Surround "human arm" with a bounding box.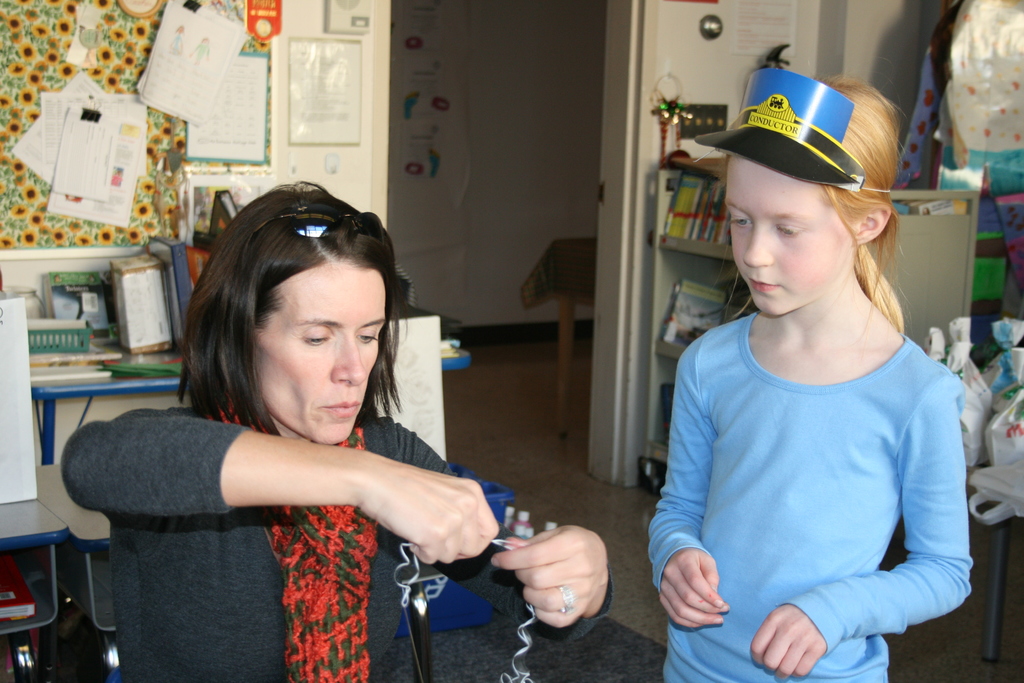
pyautogui.locateOnScreen(415, 468, 623, 646).
